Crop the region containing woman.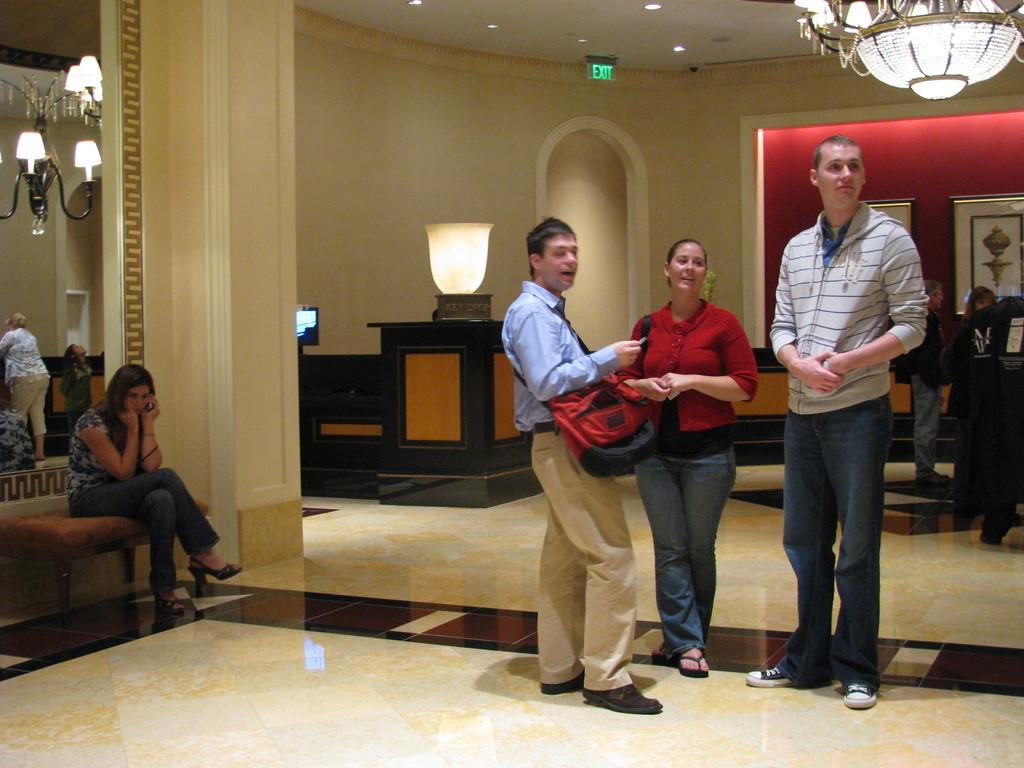
Crop region: detection(52, 342, 93, 436).
